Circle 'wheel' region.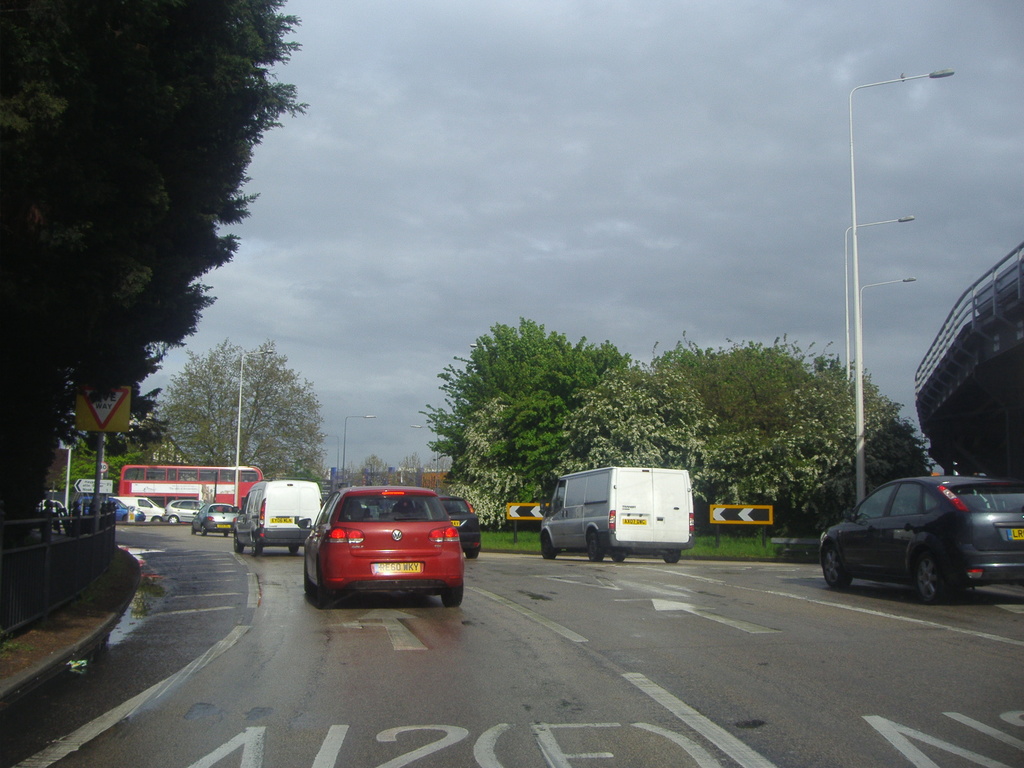
Region: left=169, top=514, right=179, bottom=525.
